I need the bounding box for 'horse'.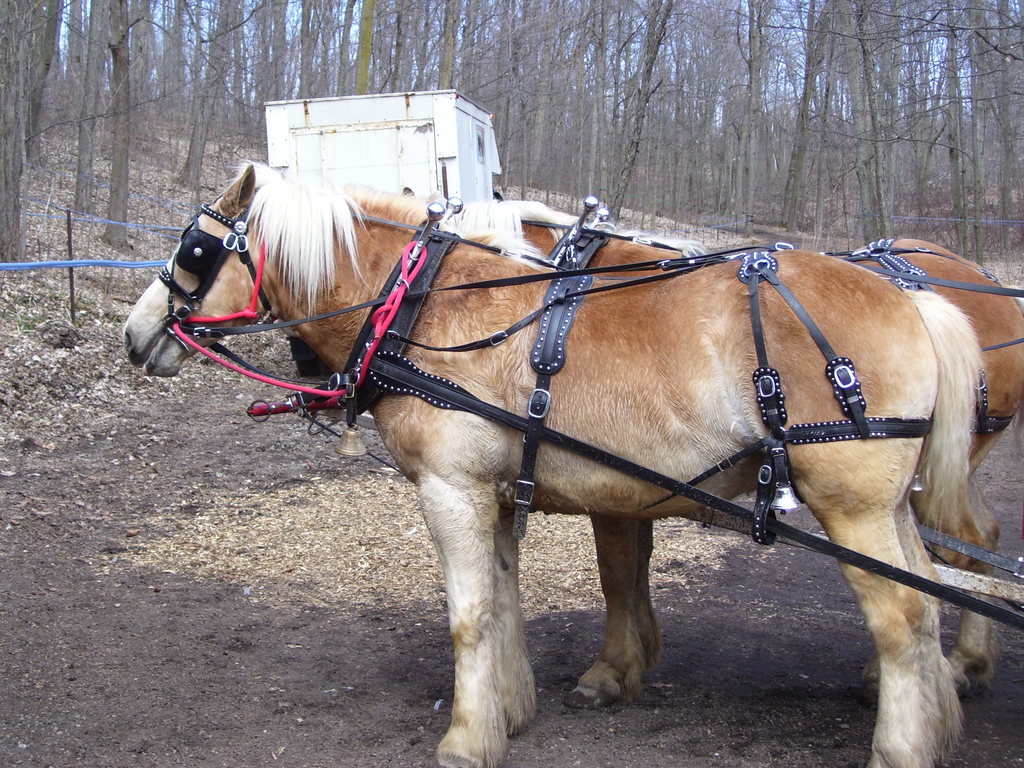
Here it is: (122,157,997,767).
